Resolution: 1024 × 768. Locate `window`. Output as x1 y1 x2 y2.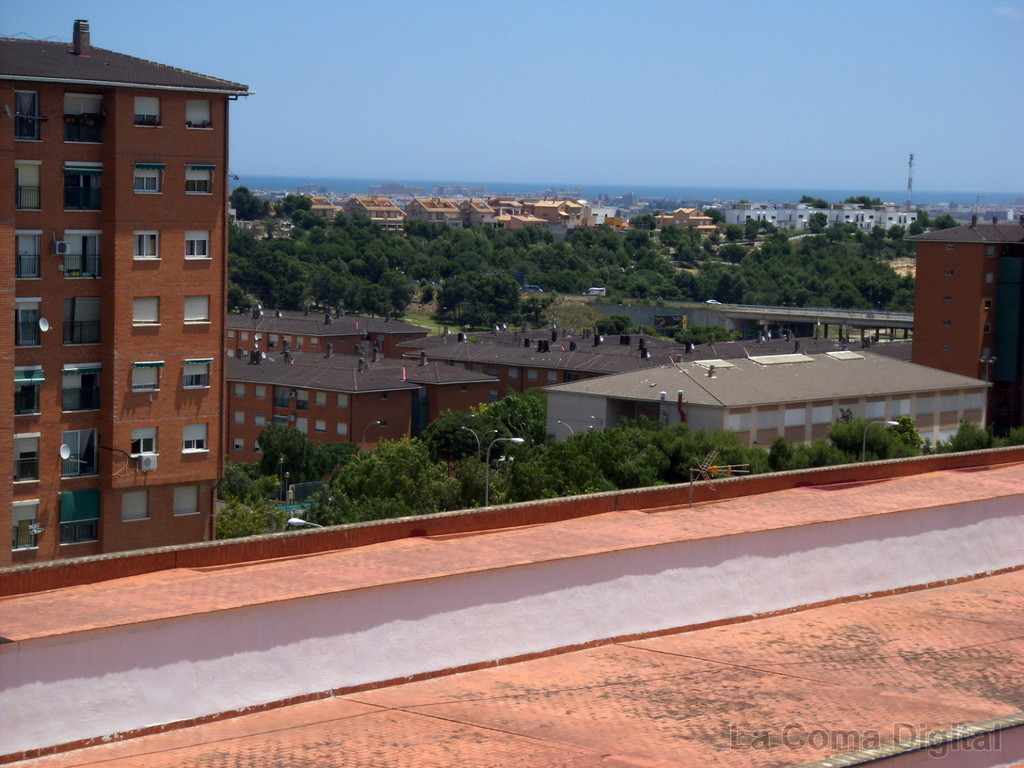
133 294 161 325.
